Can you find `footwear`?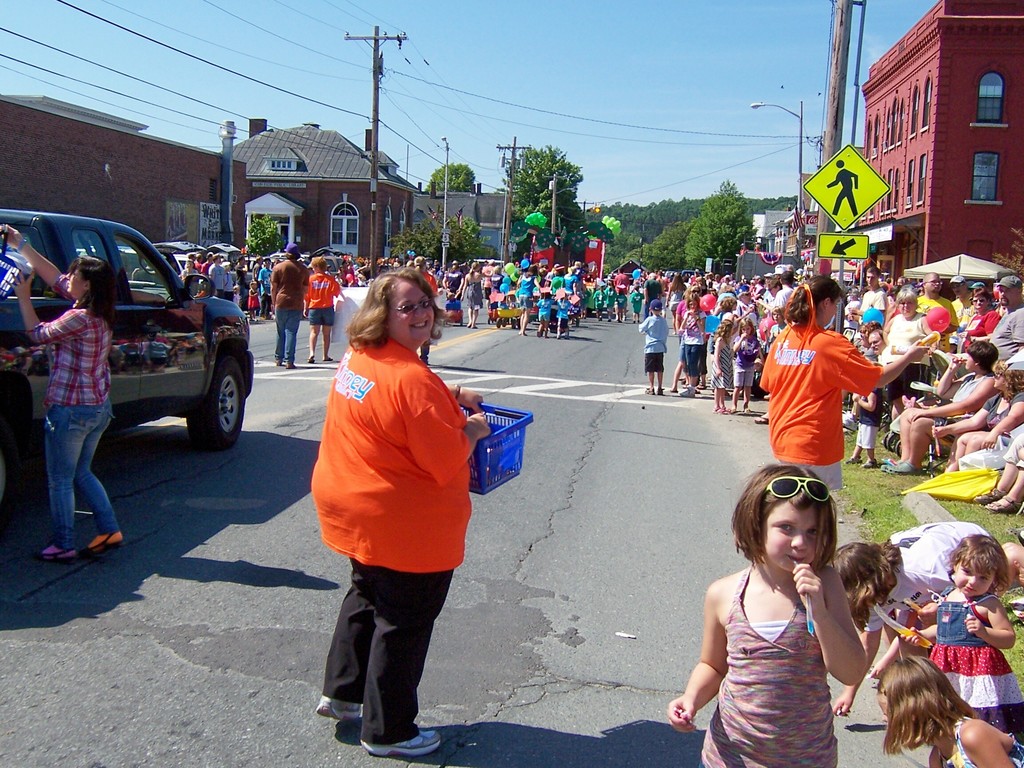
Yes, bounding box: select_region(726, 391, 733, 398).
